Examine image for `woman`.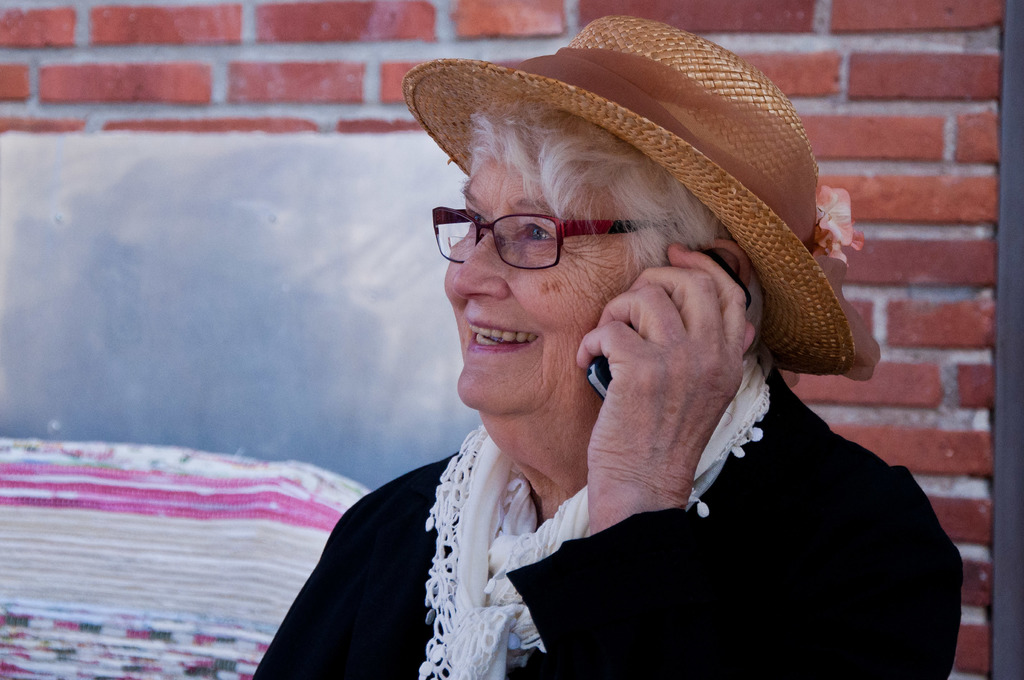
Examination result: <box>248,60,901,679</box>.
